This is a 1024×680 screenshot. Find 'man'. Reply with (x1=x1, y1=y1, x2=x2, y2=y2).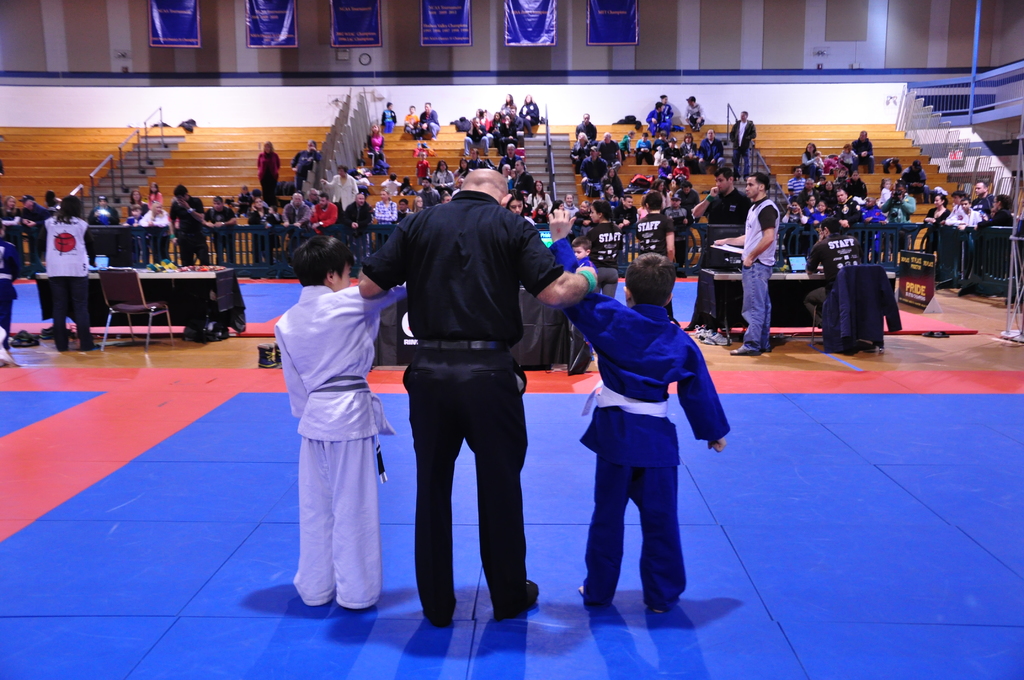
(x1=616, y1=195, x2=637, y2=245).
